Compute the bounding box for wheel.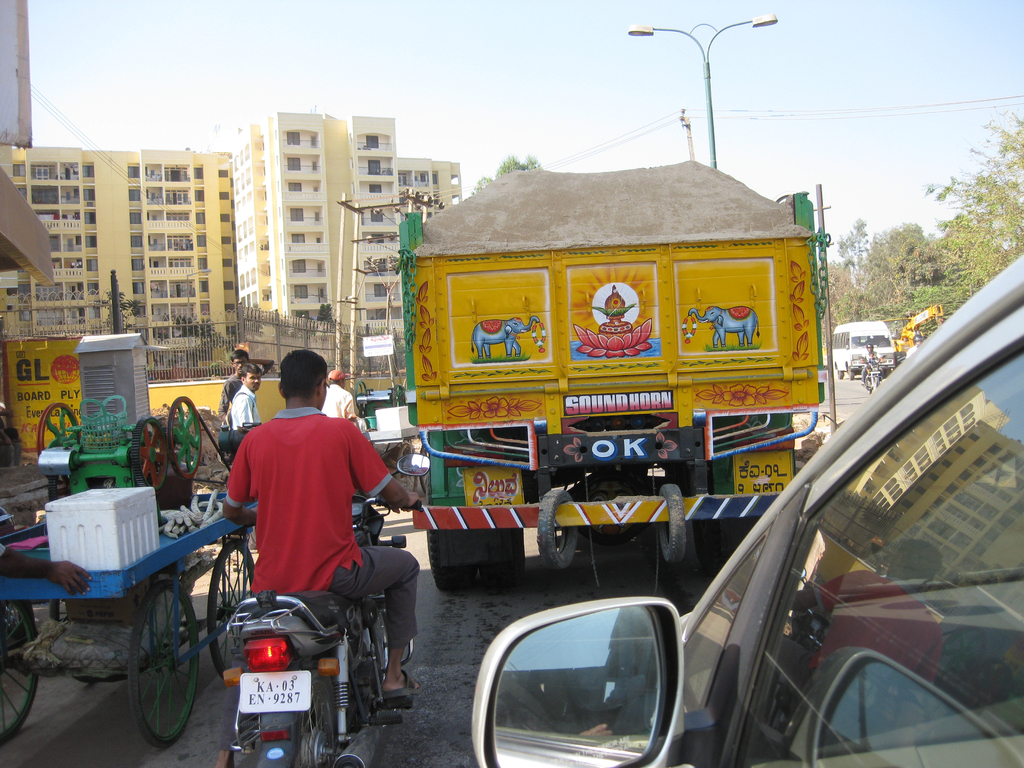
box=[128, 415, 169, 481].
